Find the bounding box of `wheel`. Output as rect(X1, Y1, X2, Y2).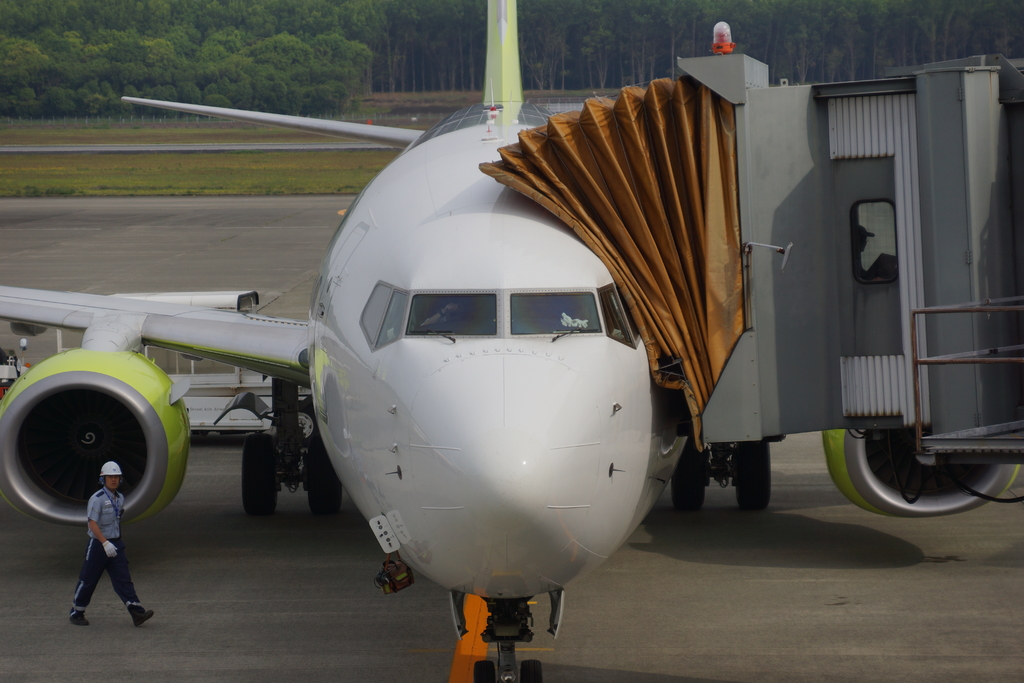
rect(728, 436, 777, 514).
